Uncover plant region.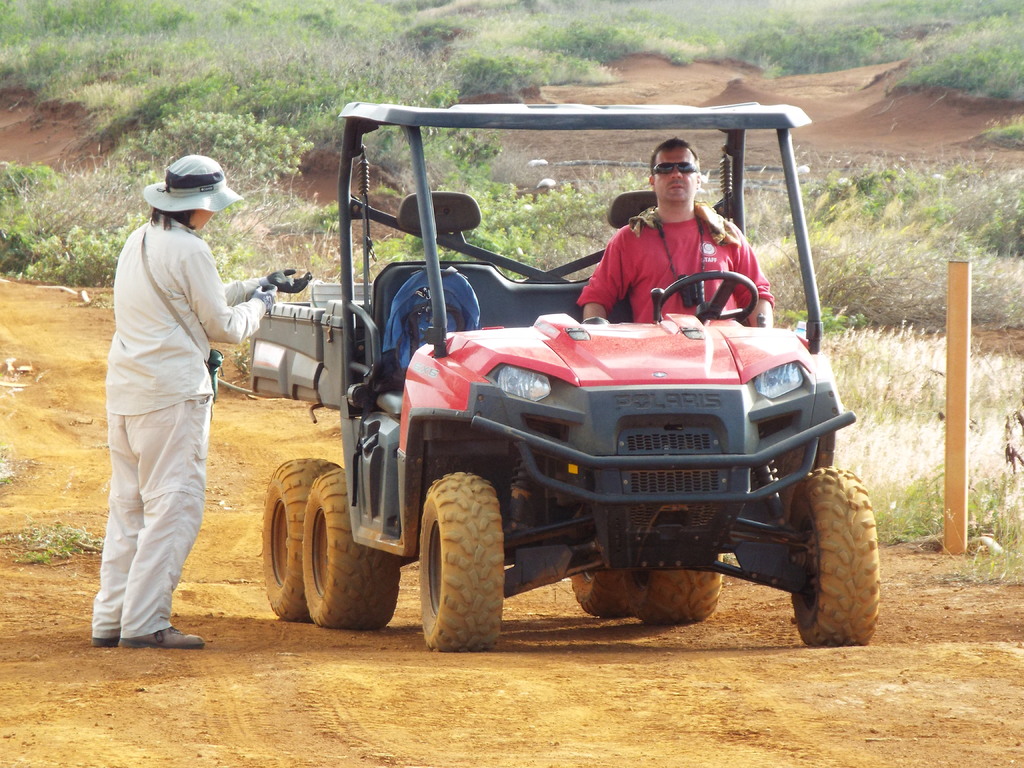
Uncovered: <region>0, 0, 1023, 590</region>.
